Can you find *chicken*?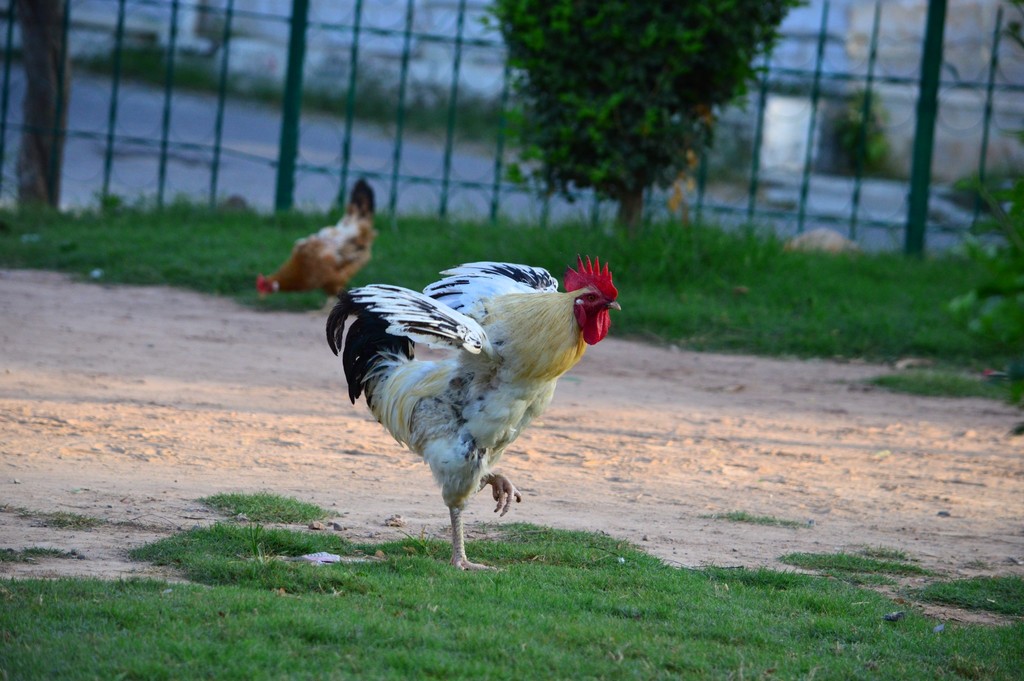
Yes, bounding box: {"x1": 310, "y1": 245, "x2": 620, "y2": 565}.
